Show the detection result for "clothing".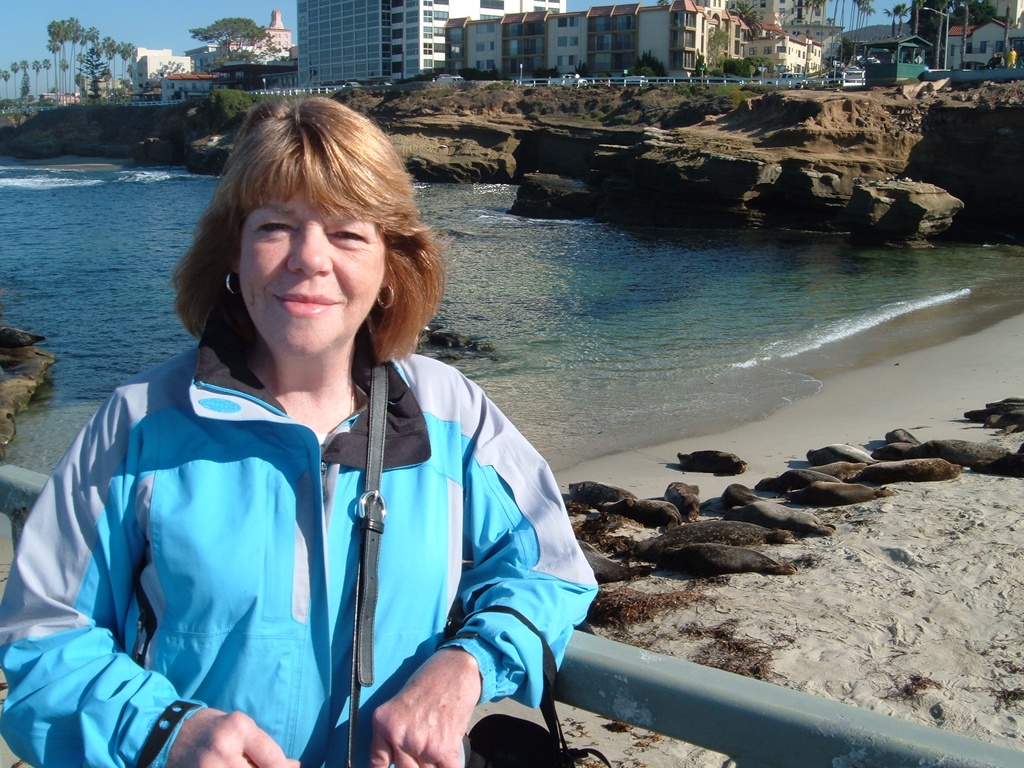
21 306 573 746.
